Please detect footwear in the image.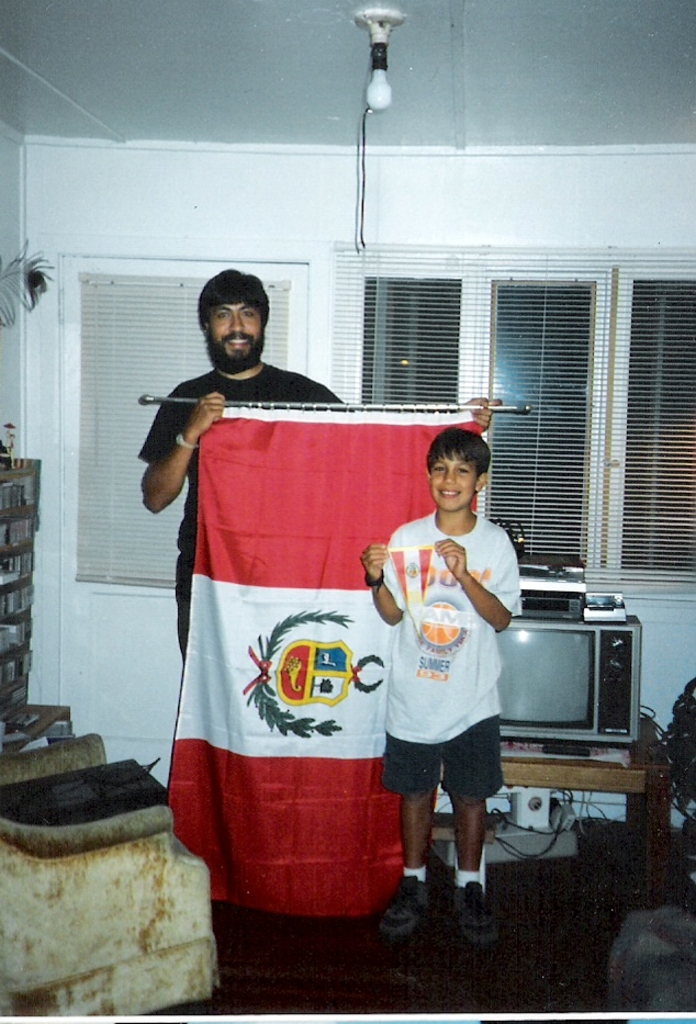
381, 875, 429, 936.
